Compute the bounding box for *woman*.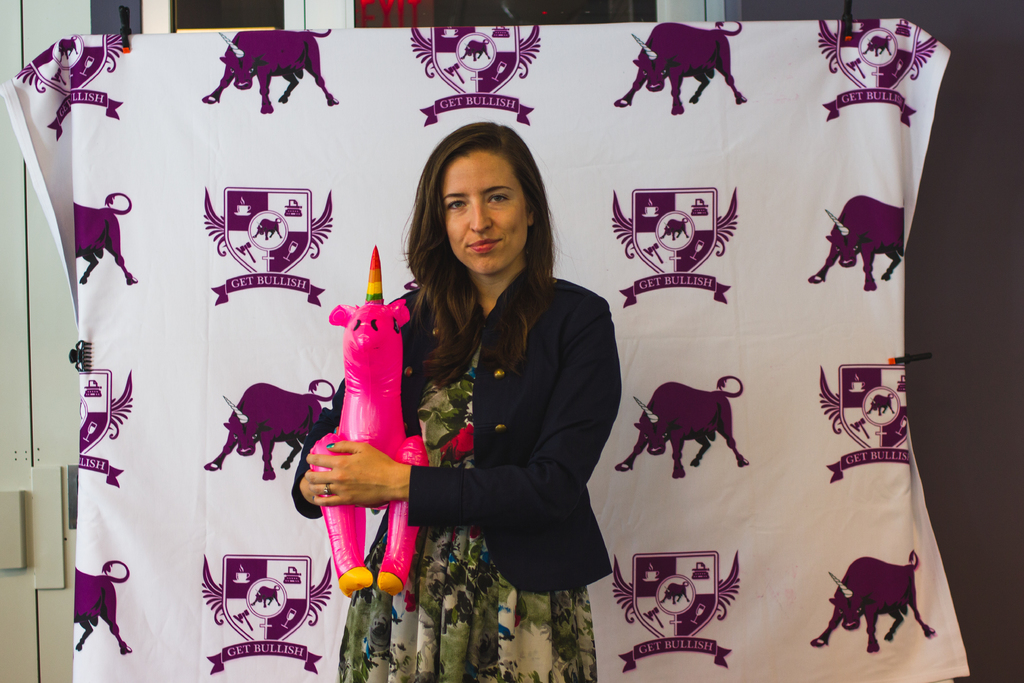
(289, 121, 629, 682).
